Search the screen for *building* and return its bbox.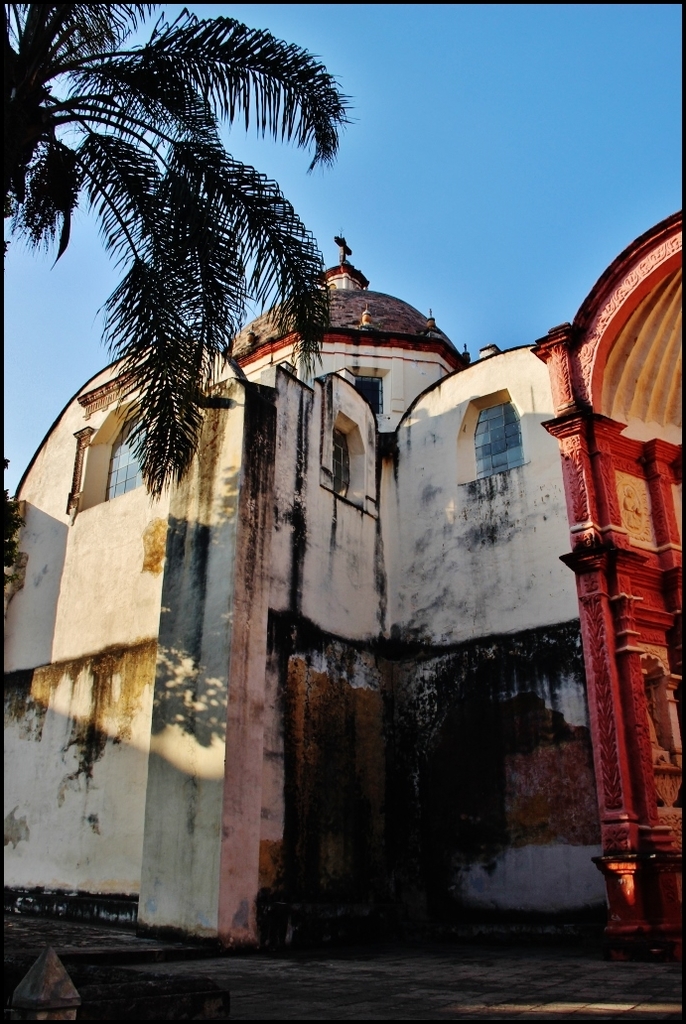
Found: (0,201,685,943).
